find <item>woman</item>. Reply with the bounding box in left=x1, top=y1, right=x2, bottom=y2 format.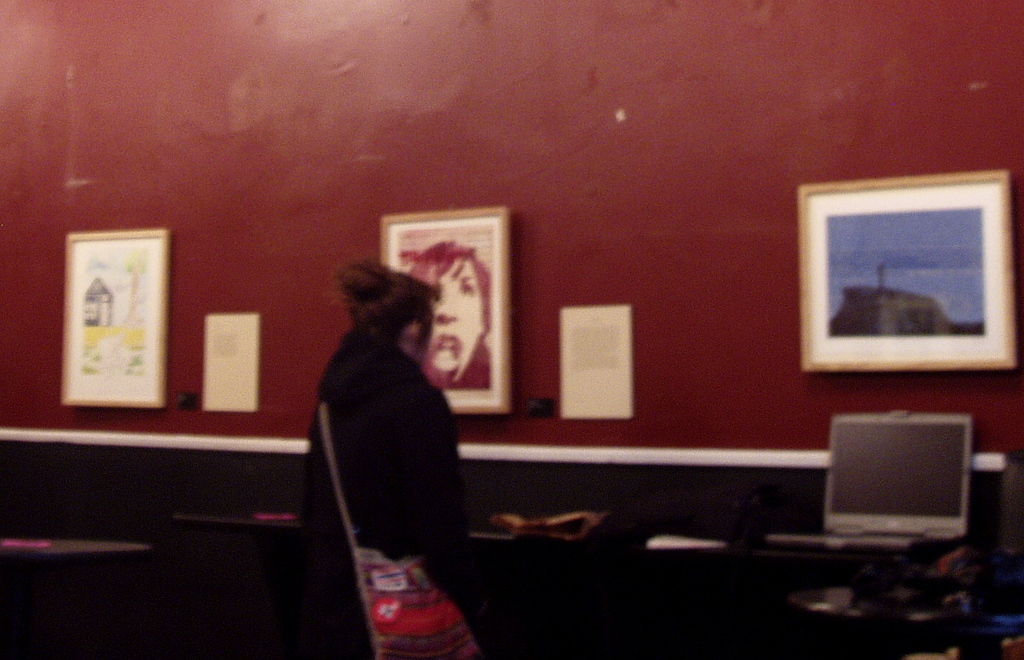
left=372, top=228, right=498, bottom=419.
